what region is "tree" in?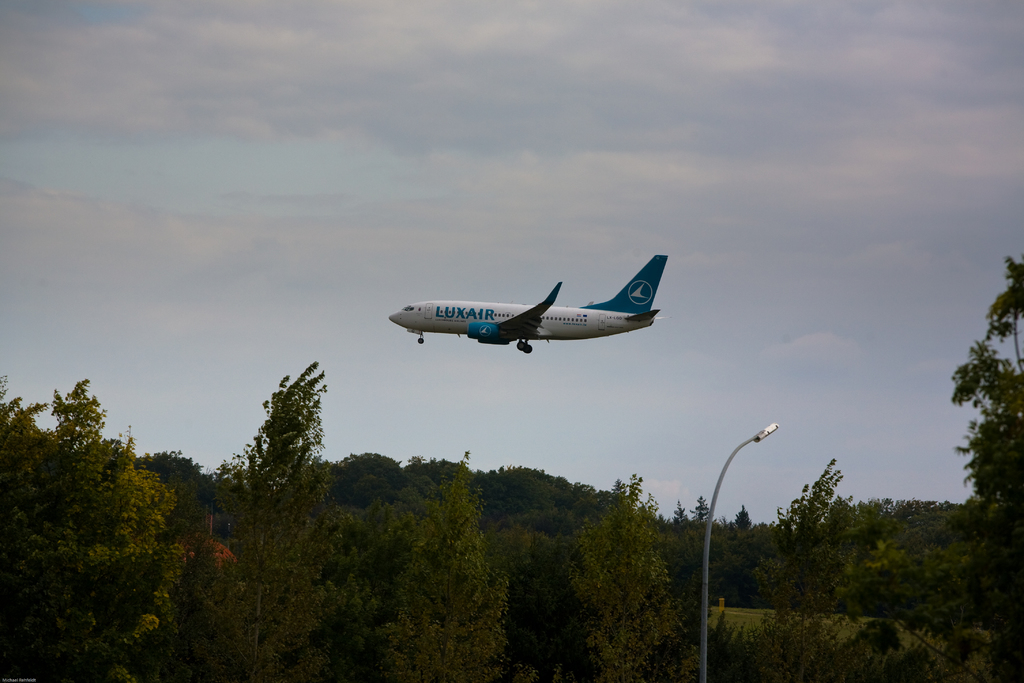
(207, 363, 326, 682).
